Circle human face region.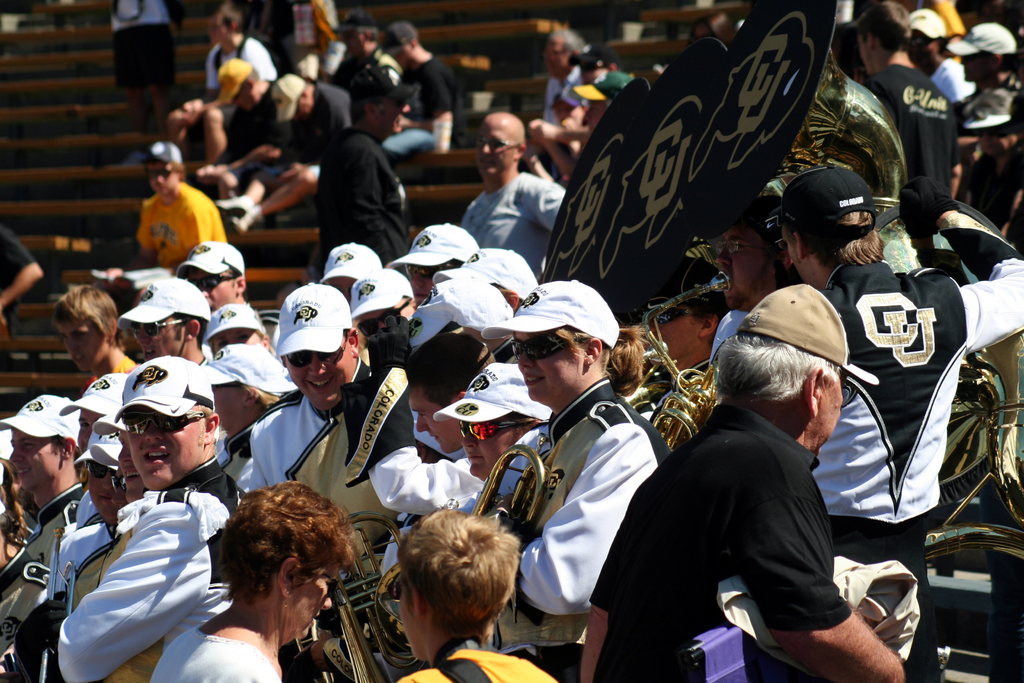
Region: BBox(279, 567, 330, 645).
